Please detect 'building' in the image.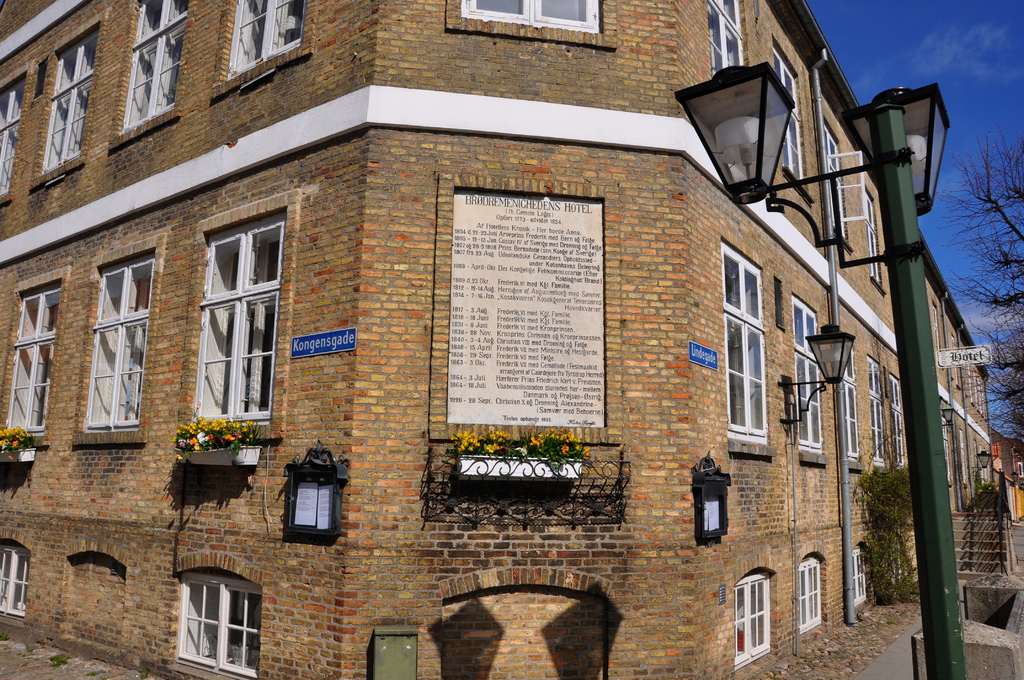
<bbox>0, 0, 1023, 679</bbox>.
